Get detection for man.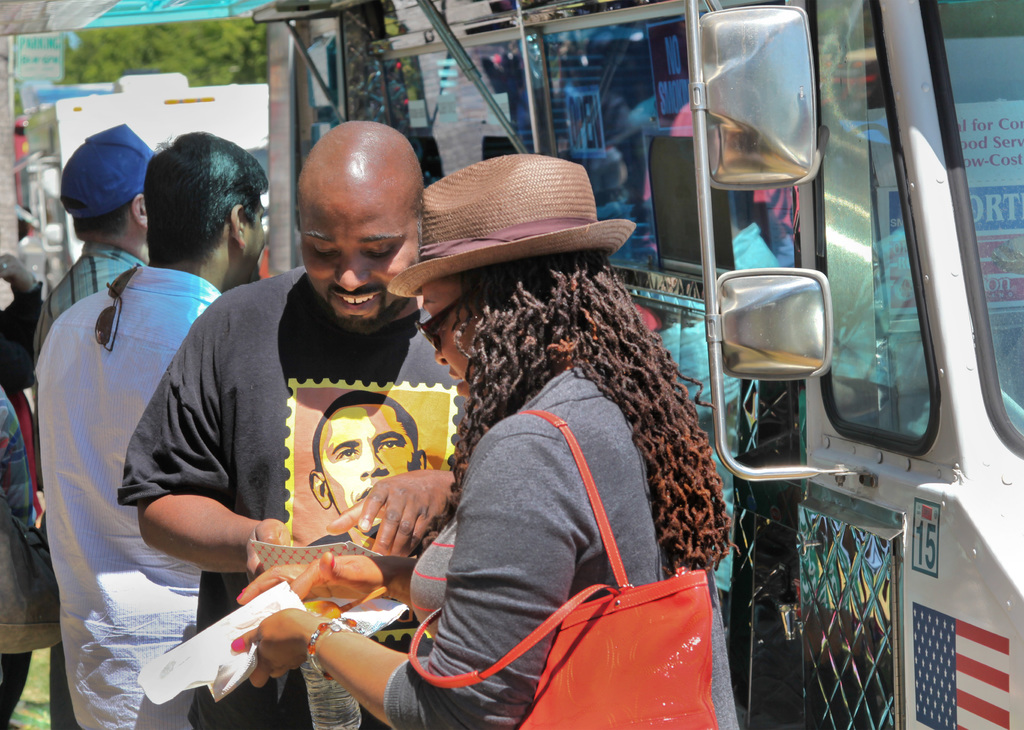
Detection: (305, 388, 430, 553).
